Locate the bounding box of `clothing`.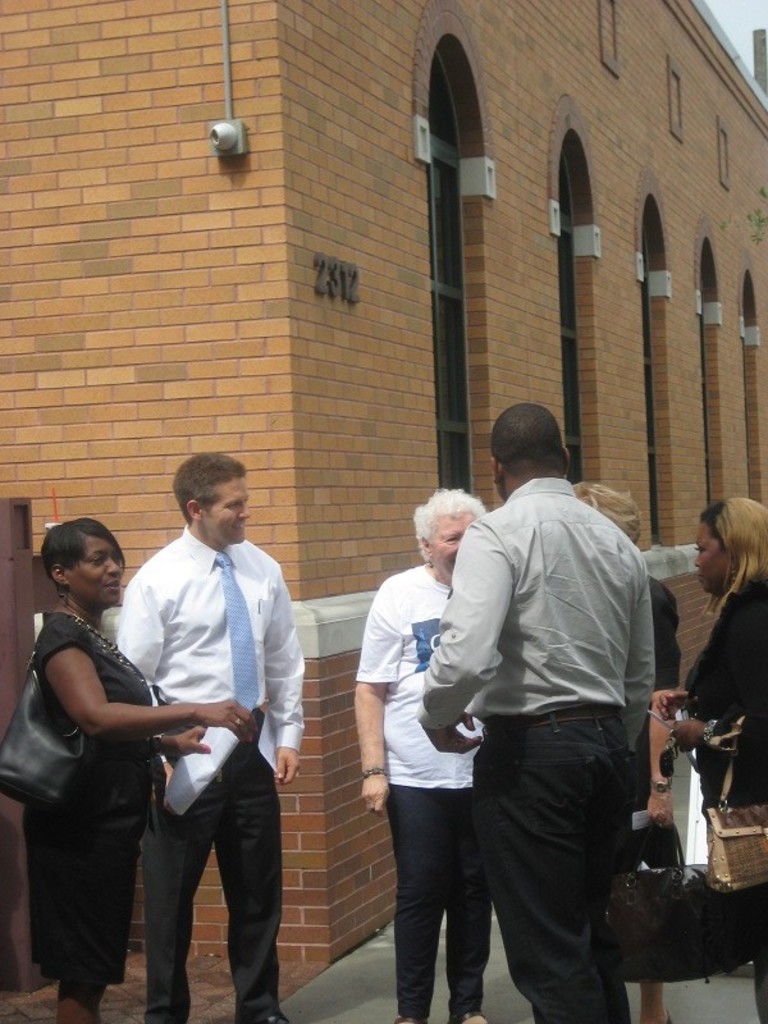
Bounding box: {"left": 681, "top": 576, "right": 767, "bottom": 1023}.
